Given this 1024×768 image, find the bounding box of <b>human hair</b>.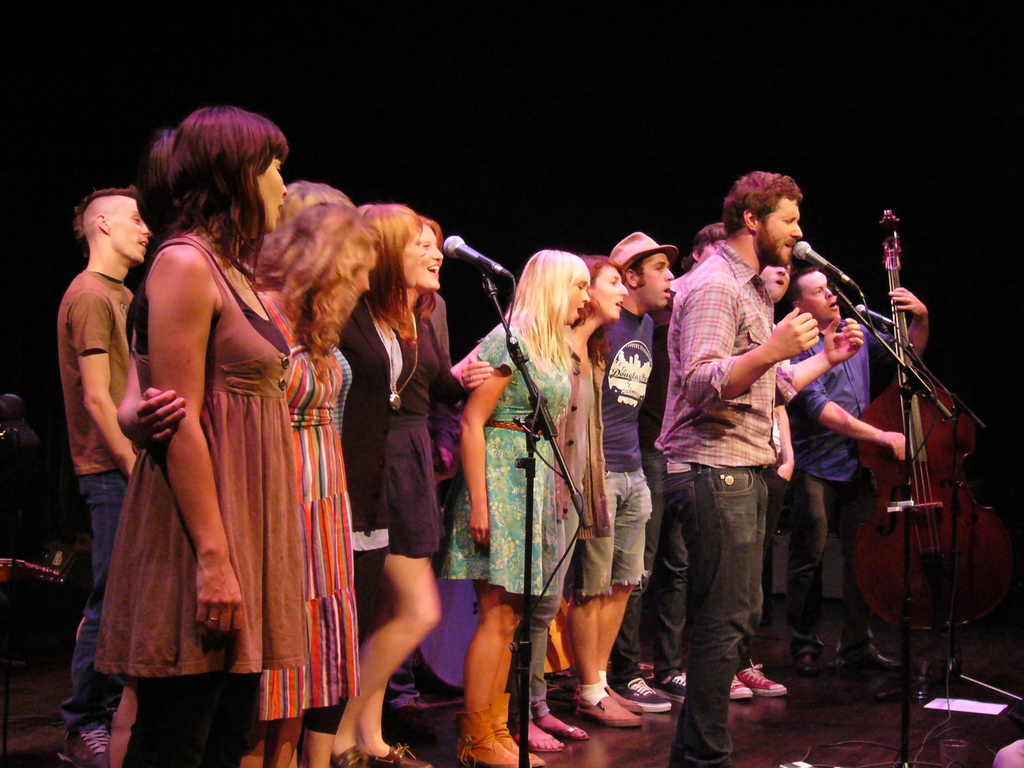
(x1=360, y1=205, x2=424, y2=351).
